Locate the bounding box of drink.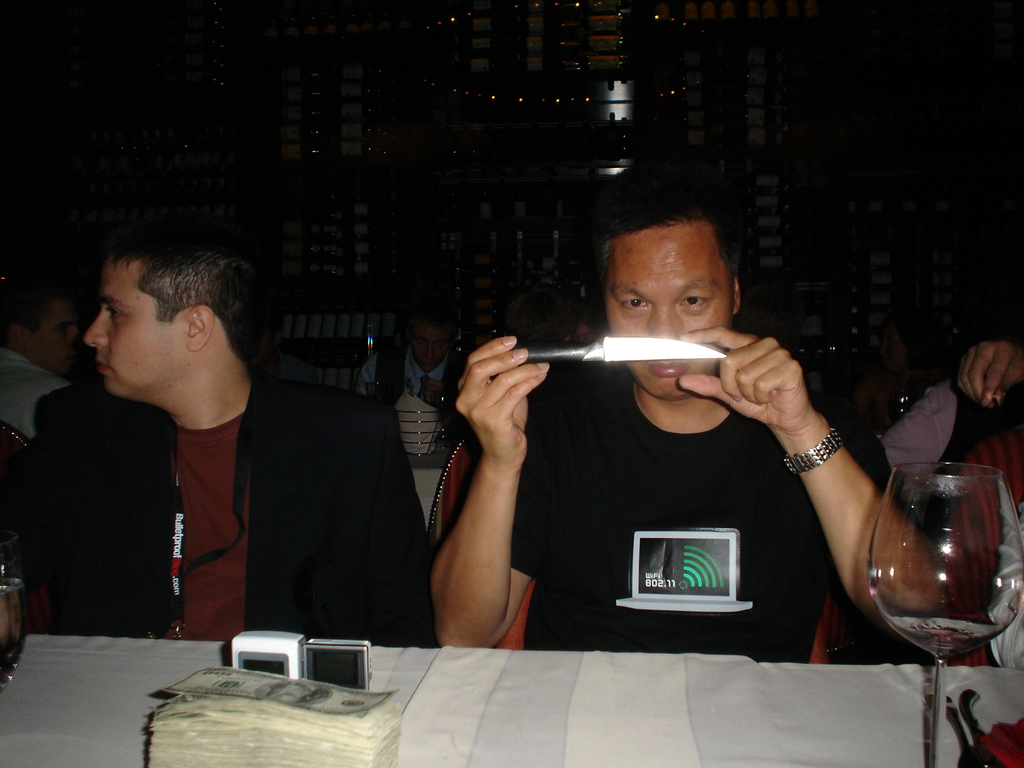
Bounding box: x1=0, y1=577, x2=29, y2=692.
